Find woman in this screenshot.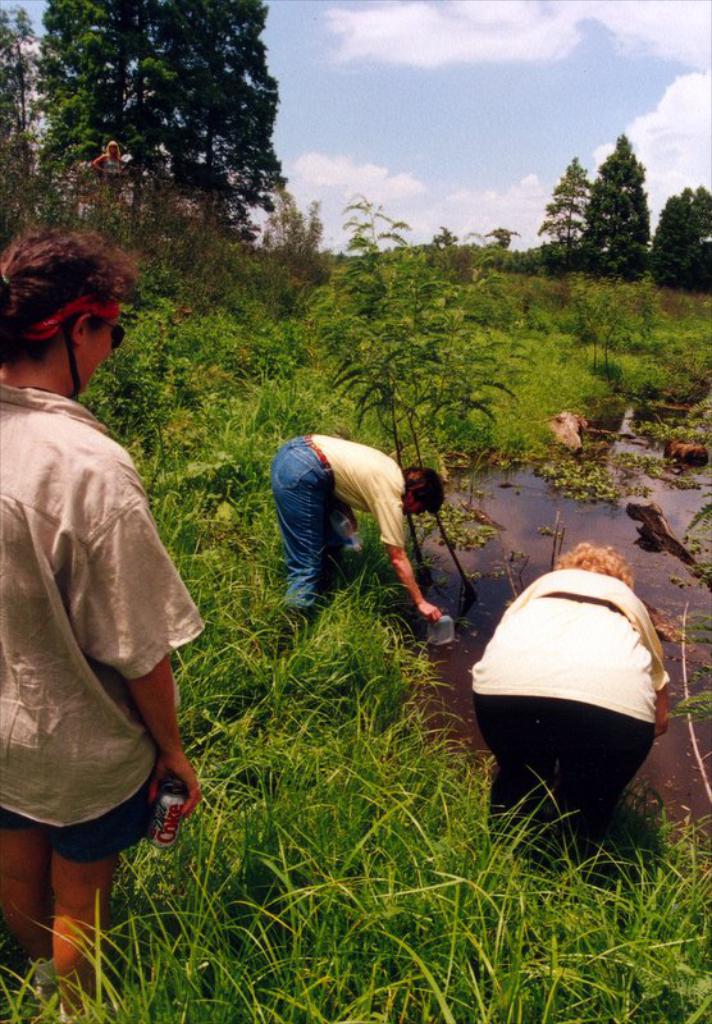
The bounding box for woman is 0,223,206,1023.
